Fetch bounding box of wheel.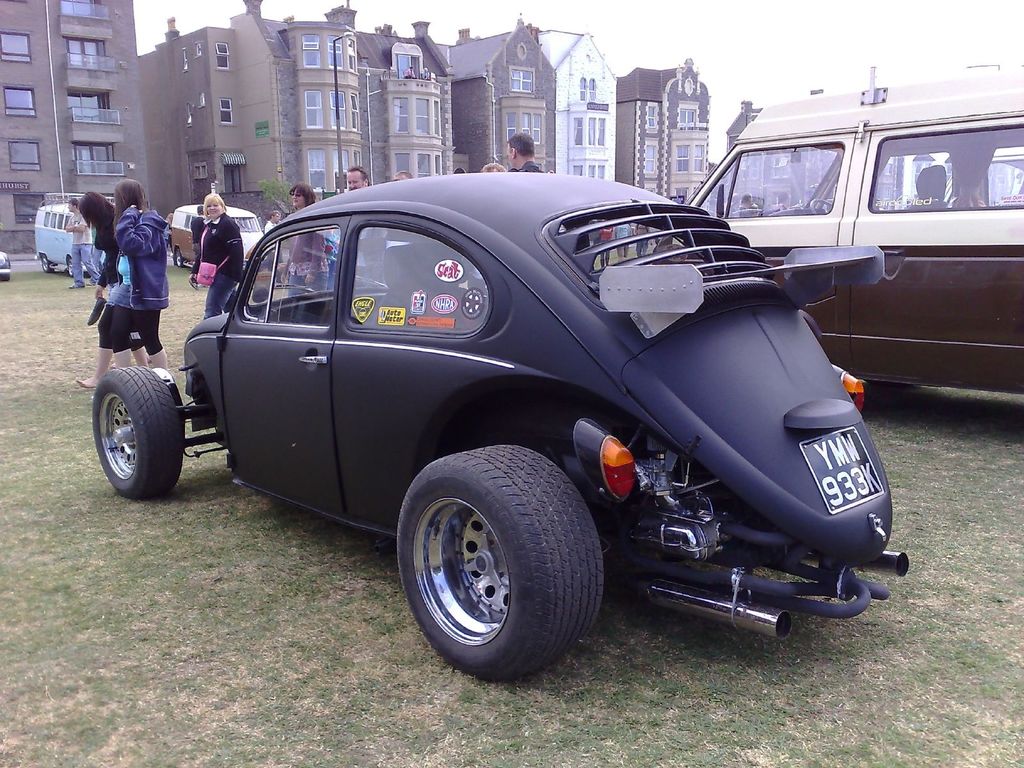
Bbox: Rect(44, 256, 49, 270).
